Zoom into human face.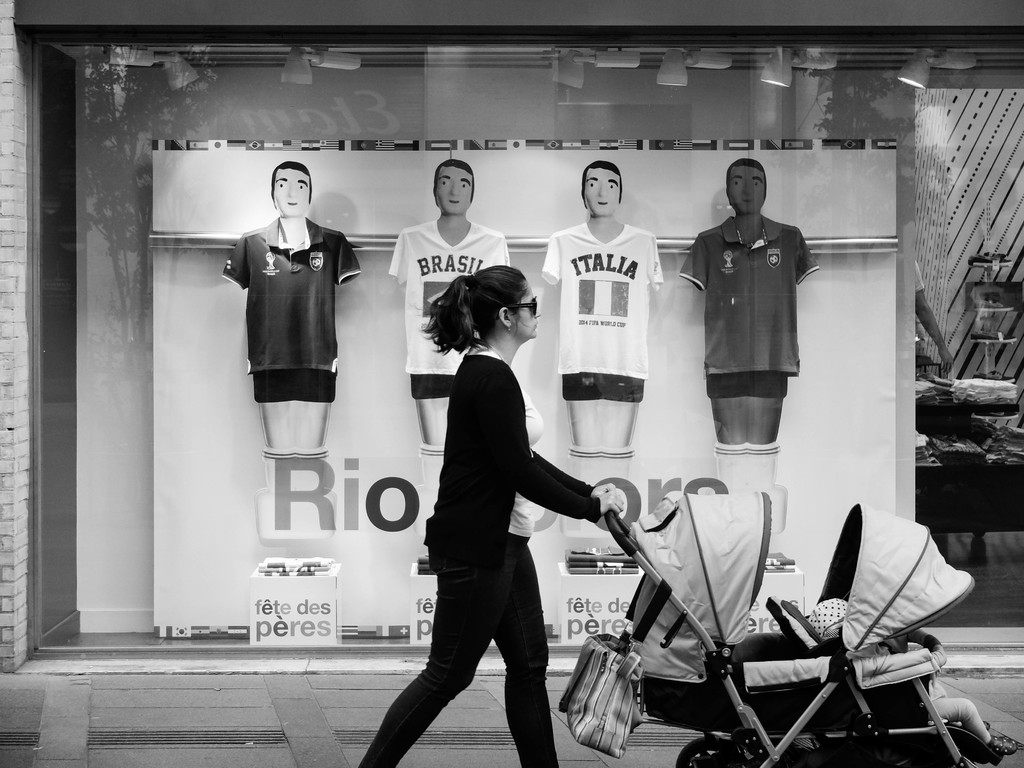
Zoom target: detection(429, 166, 473, 220).
